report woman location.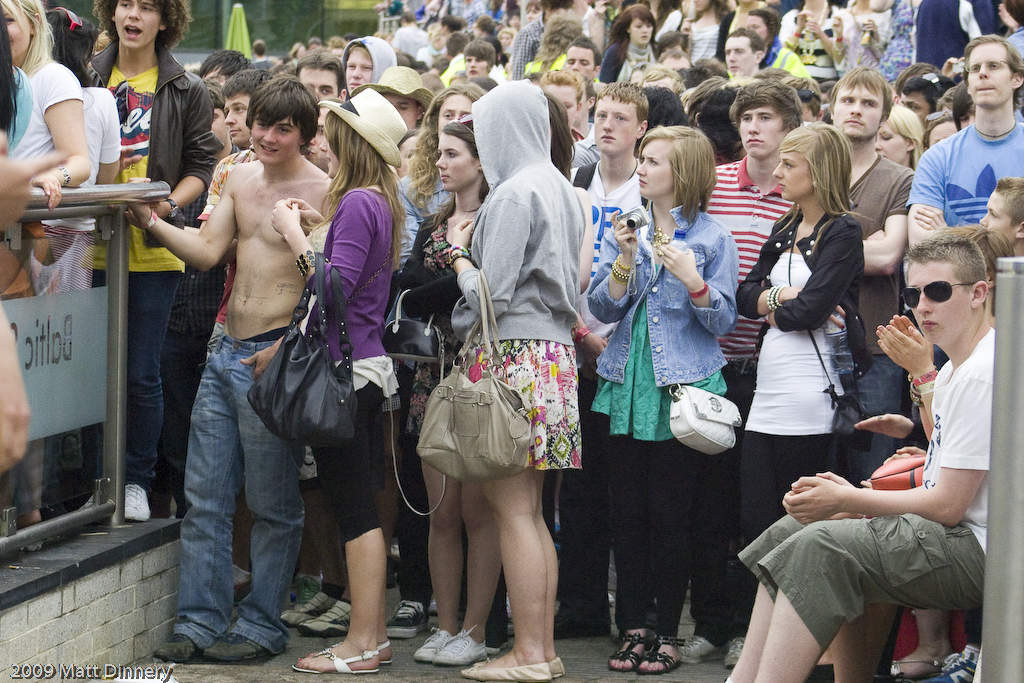
Report: x1=599 y1=4 x2=663 y2=91.
